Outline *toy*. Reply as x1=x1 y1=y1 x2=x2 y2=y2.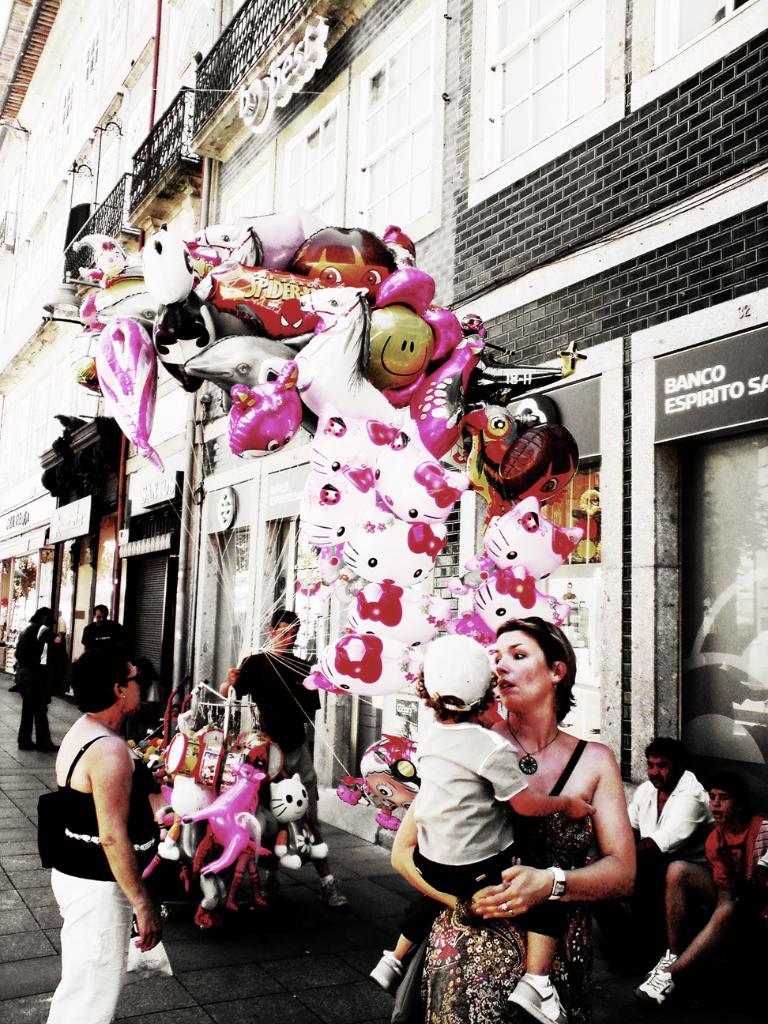
x1=313 y1=630 x2=413 y2=710.
